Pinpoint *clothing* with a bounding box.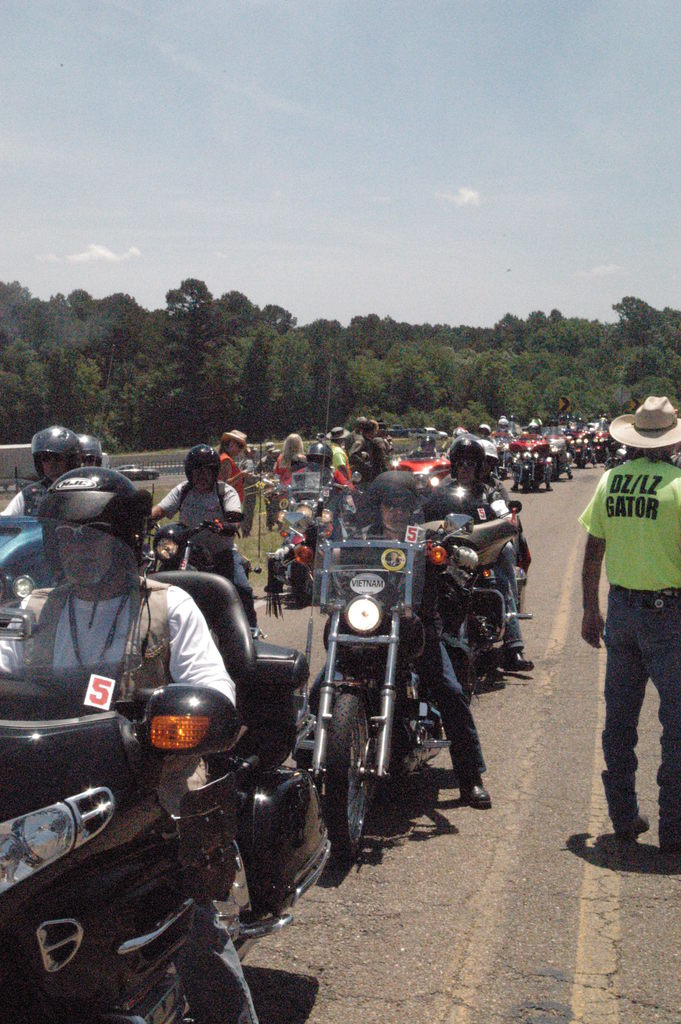
{"x1": 0, "y1": 486, "x2": 24, "y2": 518}.
